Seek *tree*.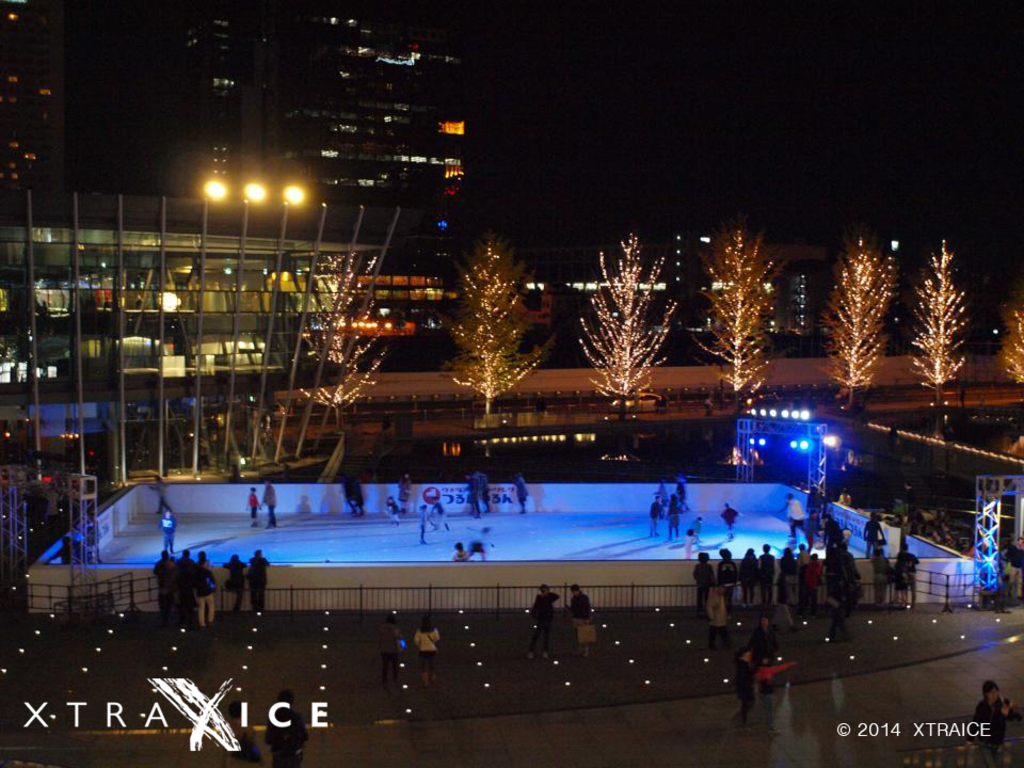
{"x1": 816, "y1": 236, "x2": 902, "y2": 411}.
